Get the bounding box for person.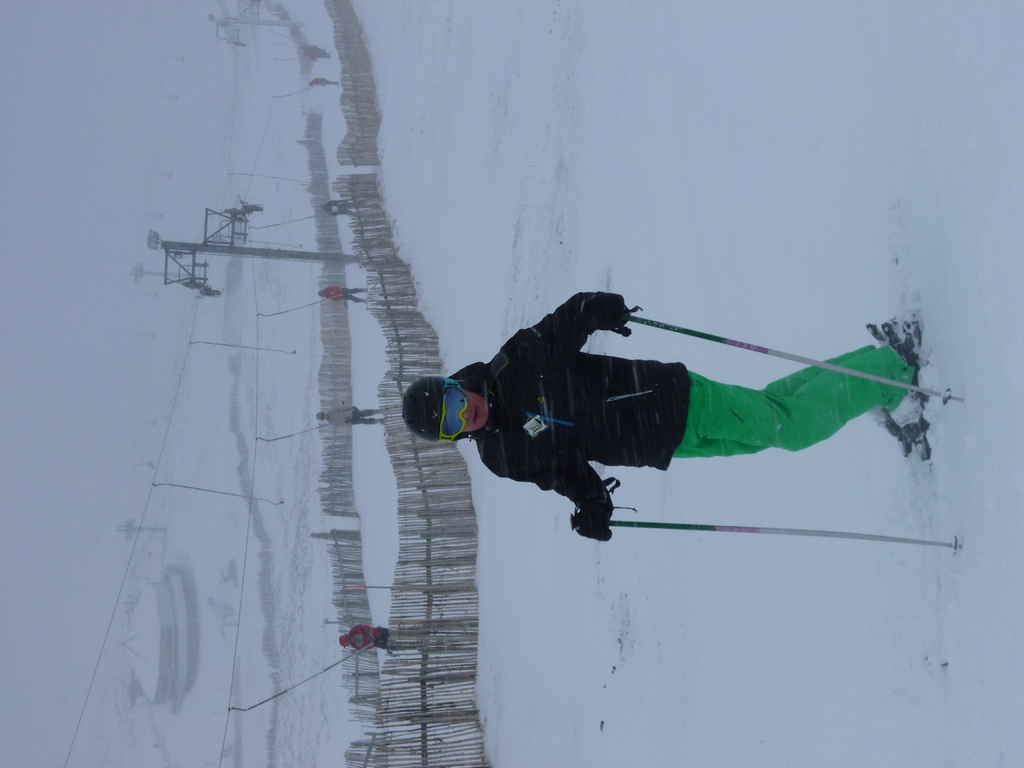
182, 279, 202, 294.
